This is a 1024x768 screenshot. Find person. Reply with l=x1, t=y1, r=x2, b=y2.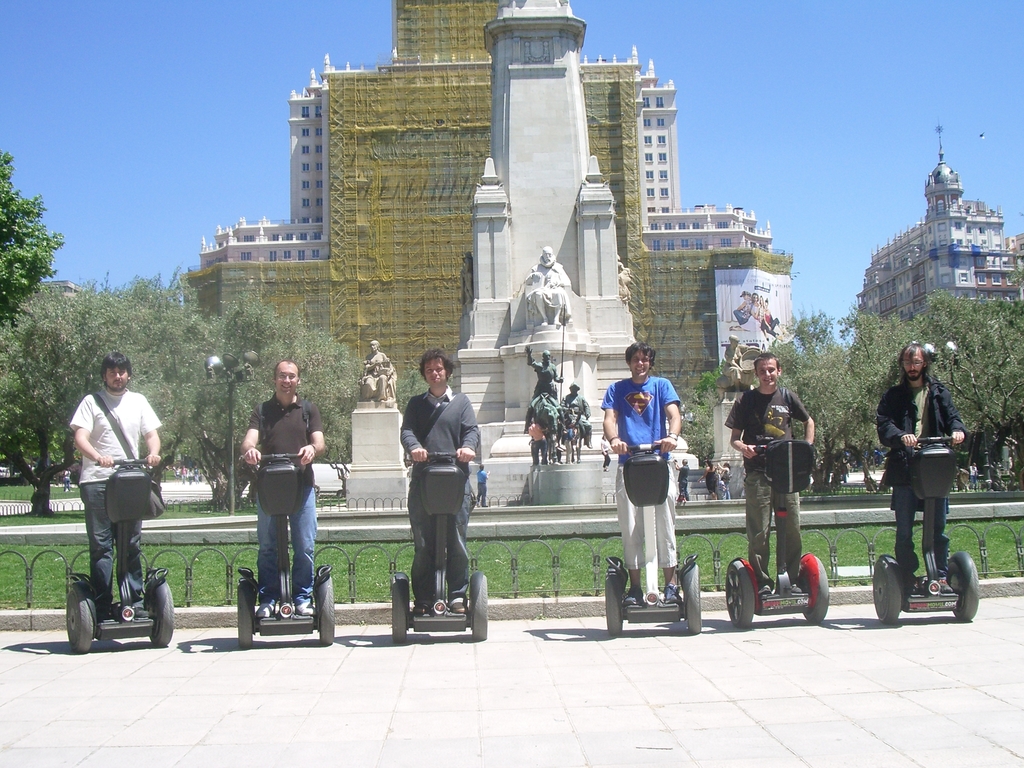
l=880, t=339, r=967, b=579.
